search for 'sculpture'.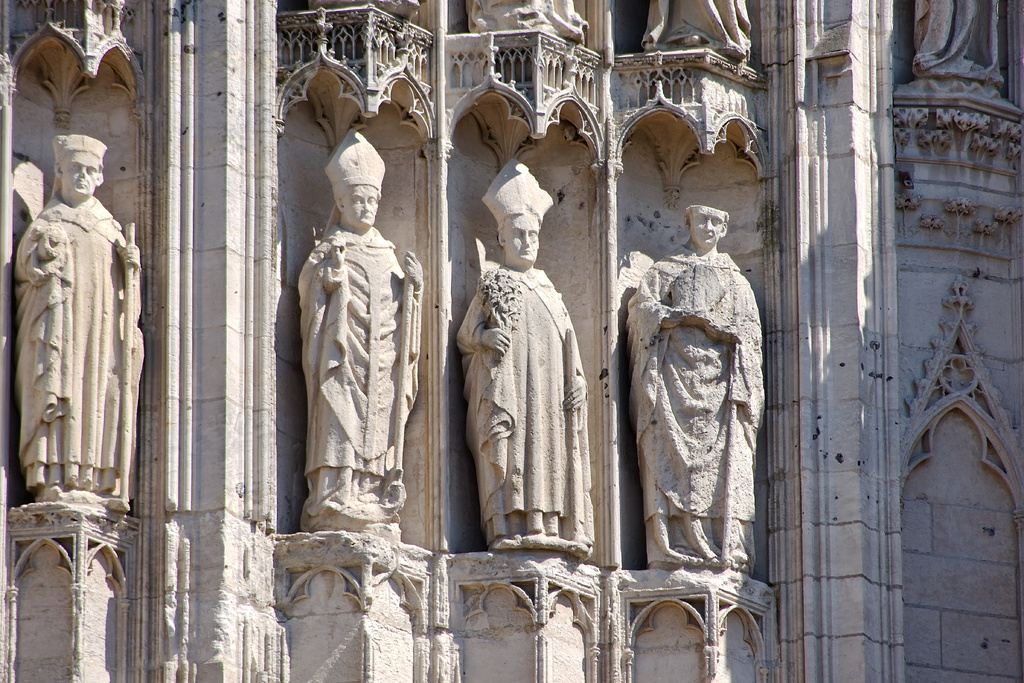
Found at x1=464 y1=0 x2=596 y2=44.
